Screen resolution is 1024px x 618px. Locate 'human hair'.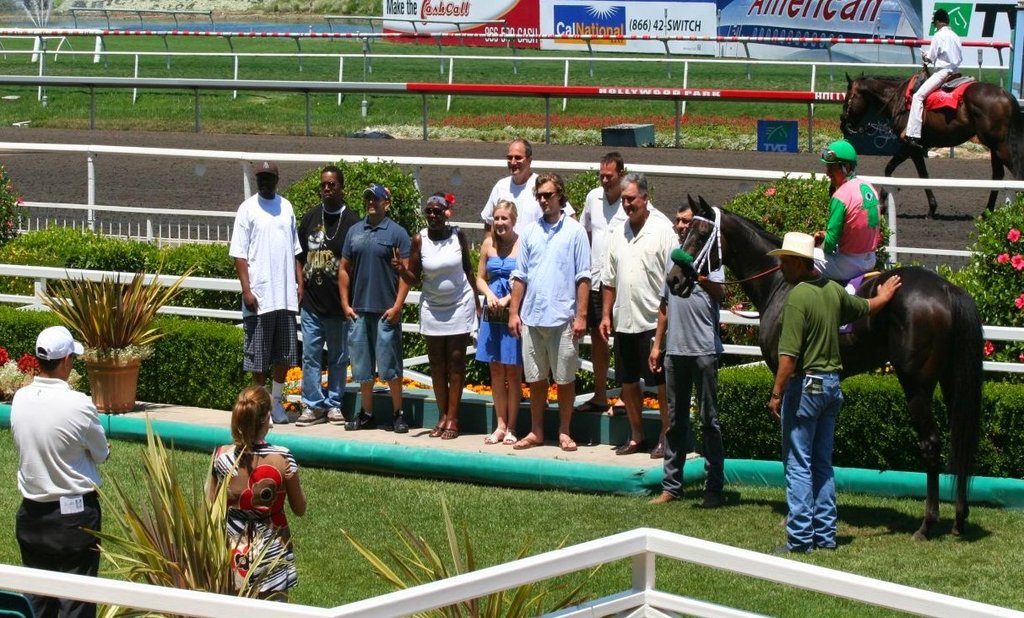
(left=599, top=146, right=622, bottom=176).
